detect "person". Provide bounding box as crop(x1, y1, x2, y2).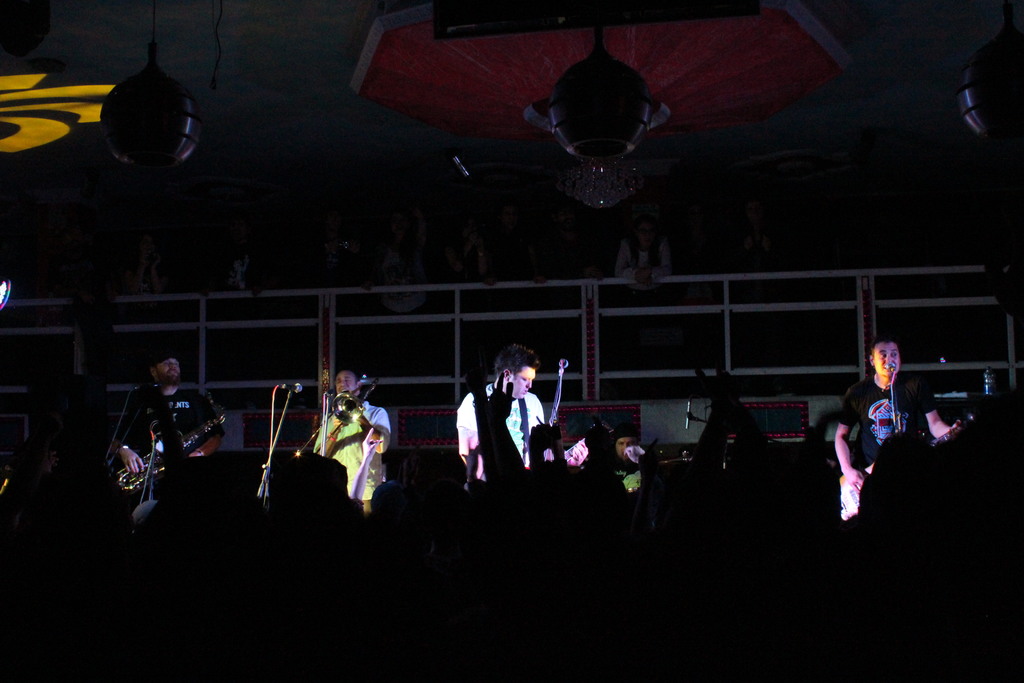
crop(111, 347, 230, 508).
